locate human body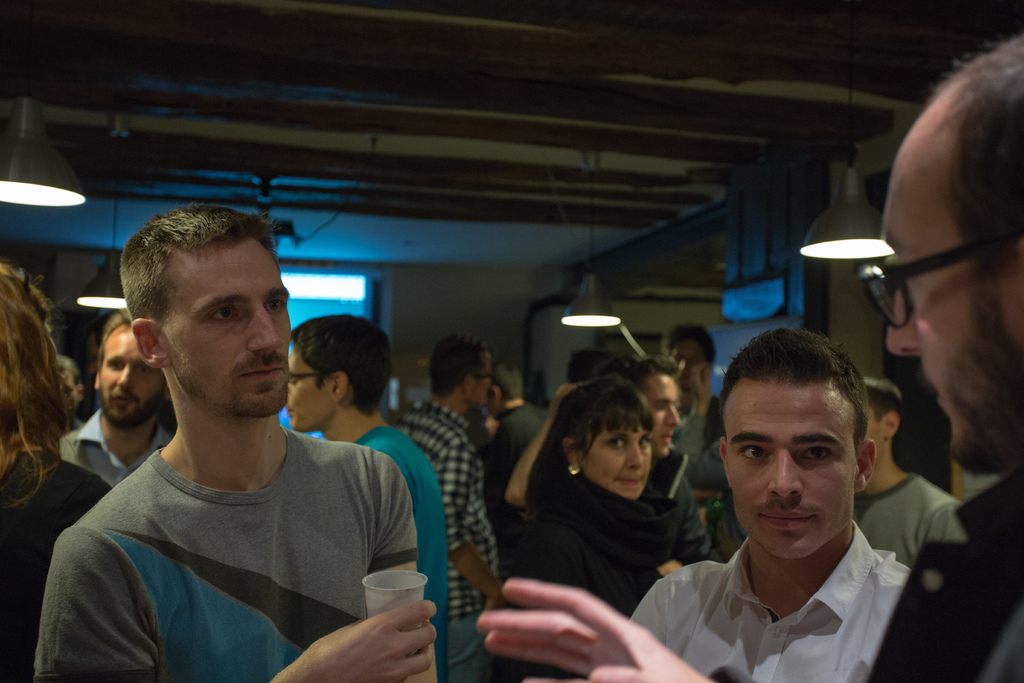
region(491, 465, 685, 612)
